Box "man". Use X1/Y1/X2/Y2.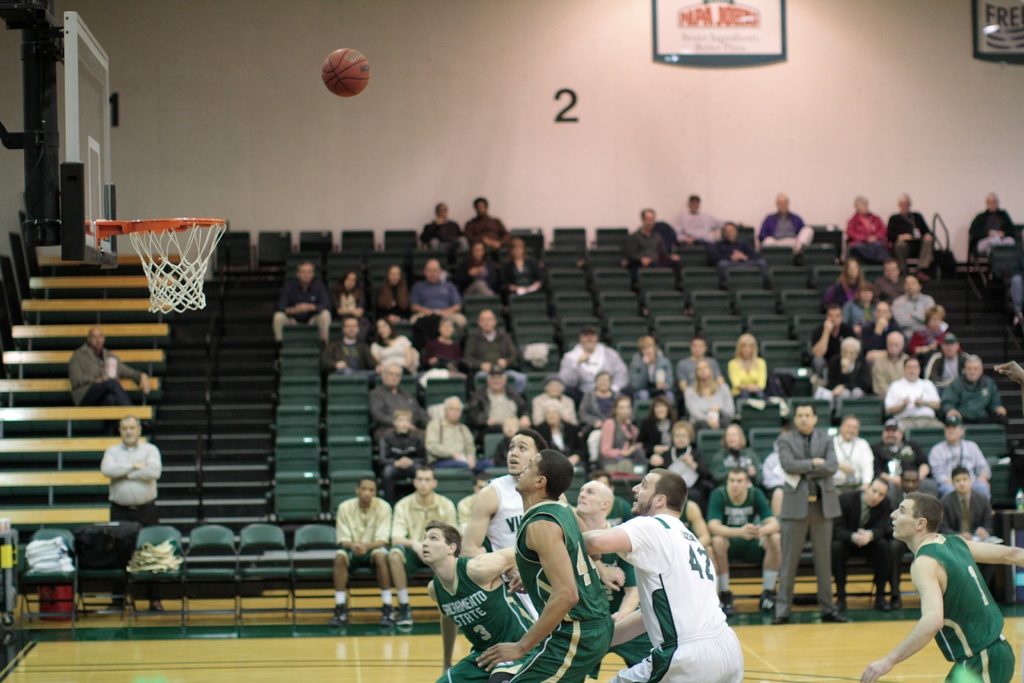
452/423/565/620.
